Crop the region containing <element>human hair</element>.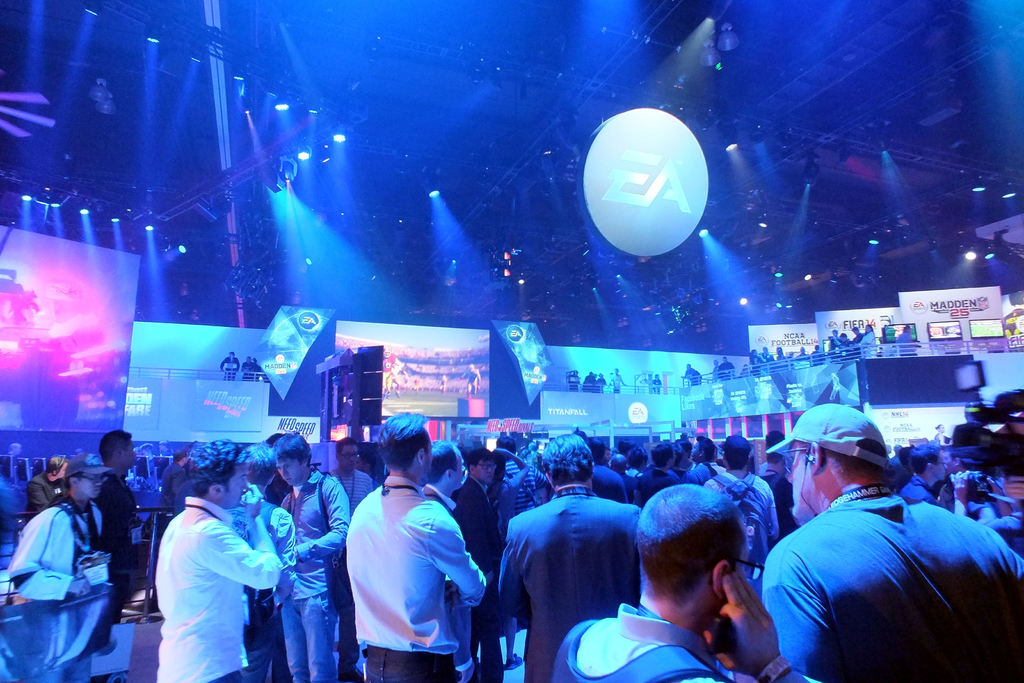
Crop region: <region>240, 439, 276, 490</region>.
